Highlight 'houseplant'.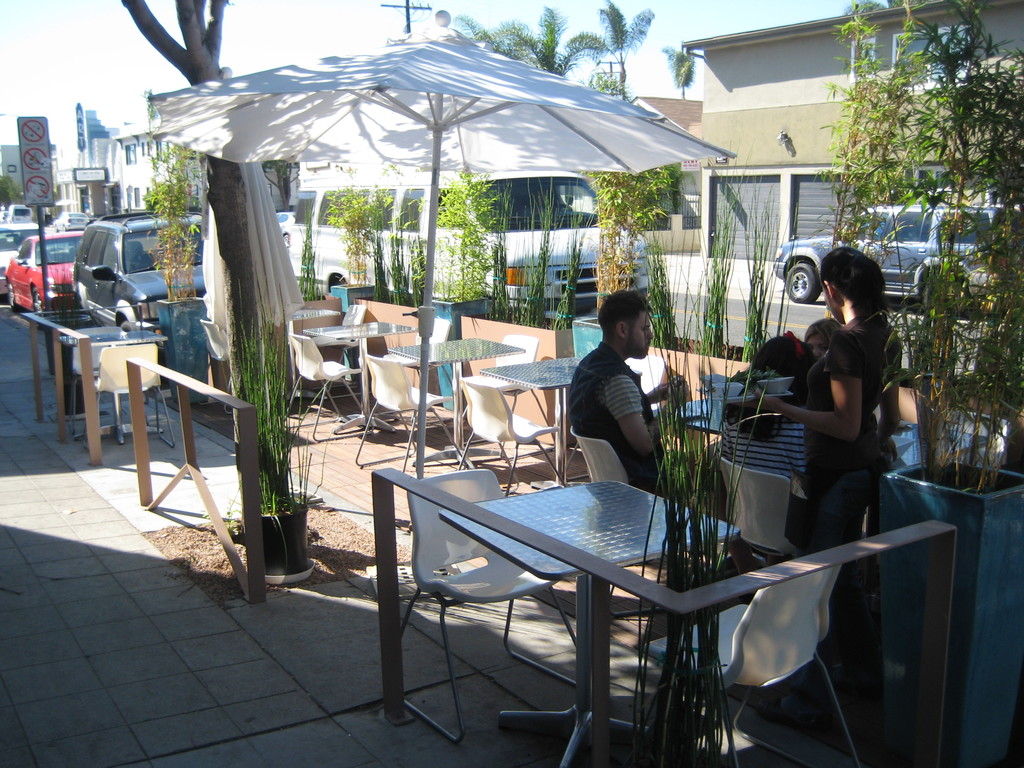
Highlighted region: <box>461,177,579,447</box>.
